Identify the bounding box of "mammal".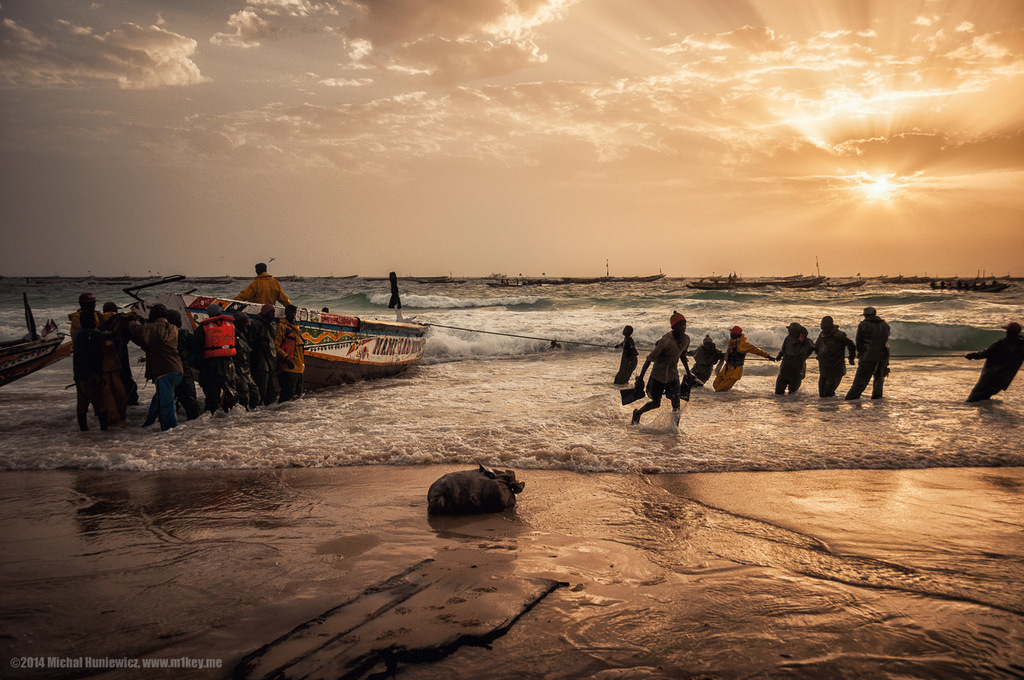
Rect(197, 307, 236, 410).
